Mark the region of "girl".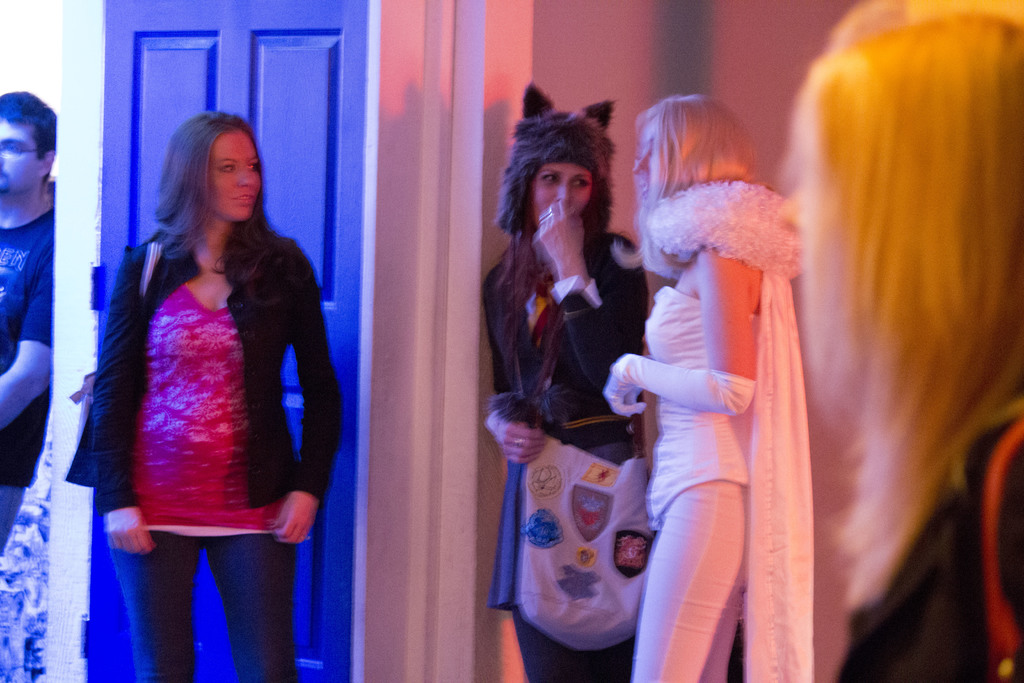
Region: (588,45,845,682).
